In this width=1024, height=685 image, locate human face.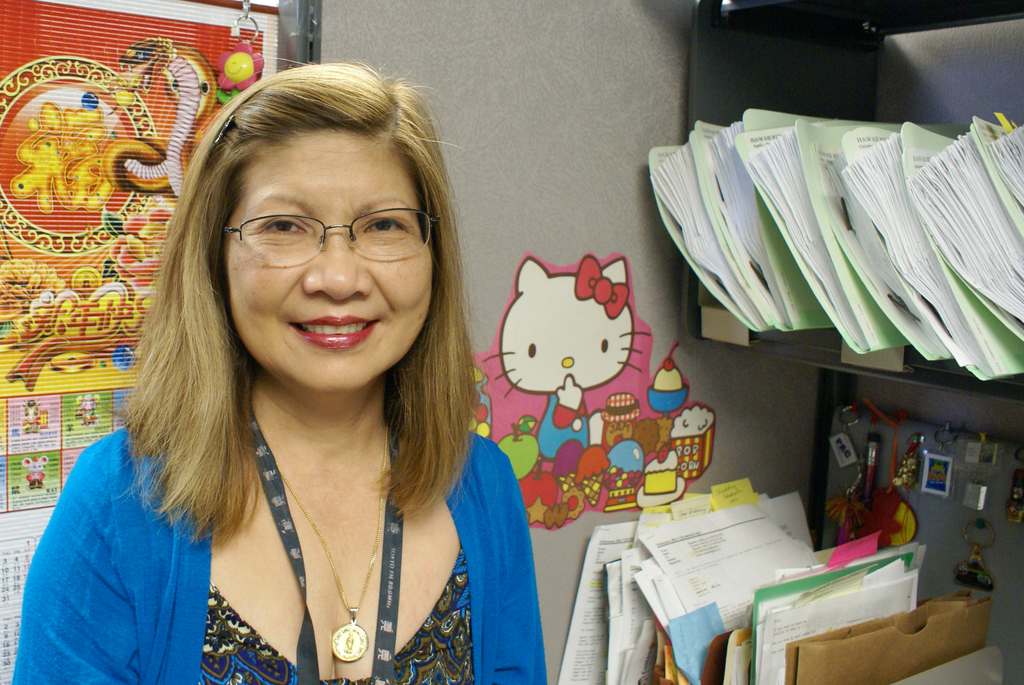
Bounding box: pyautogui.locateOnScreen(234, 126, 432, 390).
